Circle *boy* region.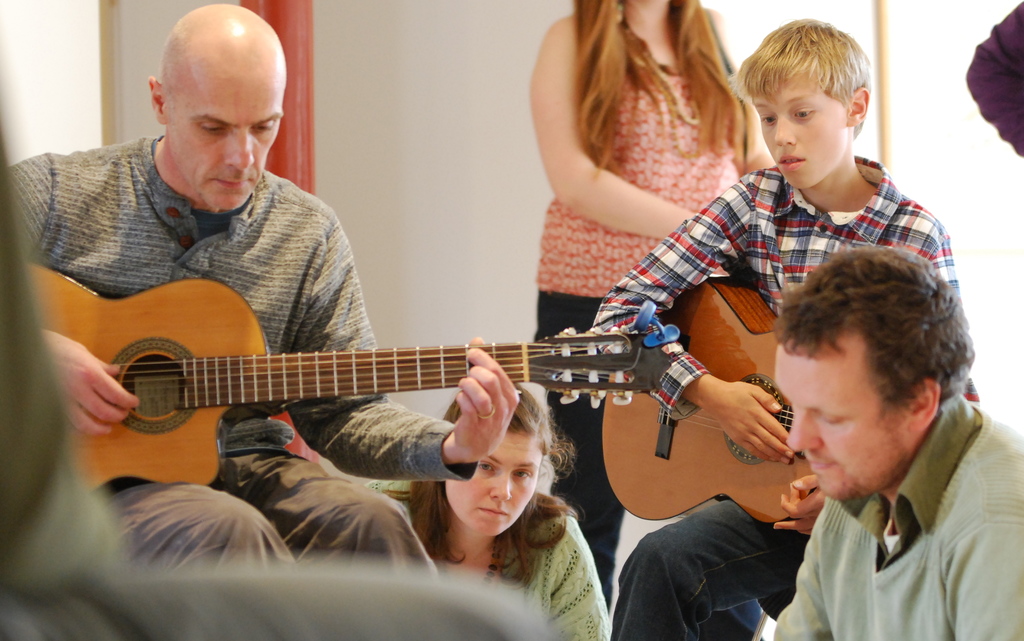
Region: box(585, 16, 983, 640).
